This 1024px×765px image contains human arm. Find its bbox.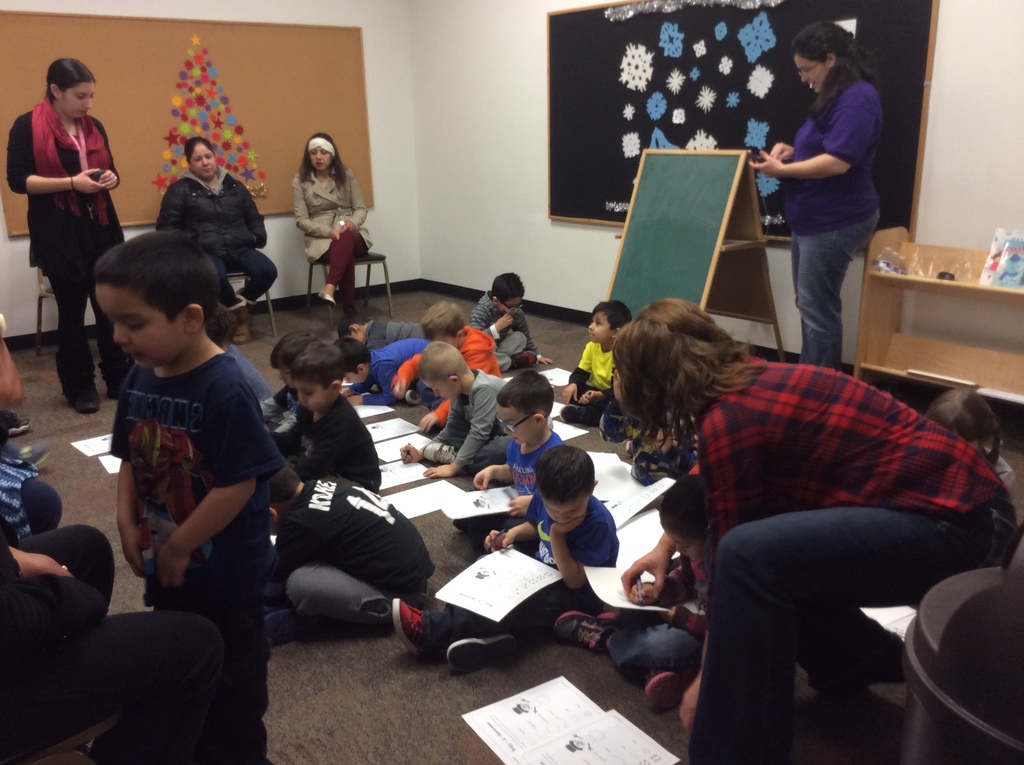
Rect(338, 369, 380, 401).
